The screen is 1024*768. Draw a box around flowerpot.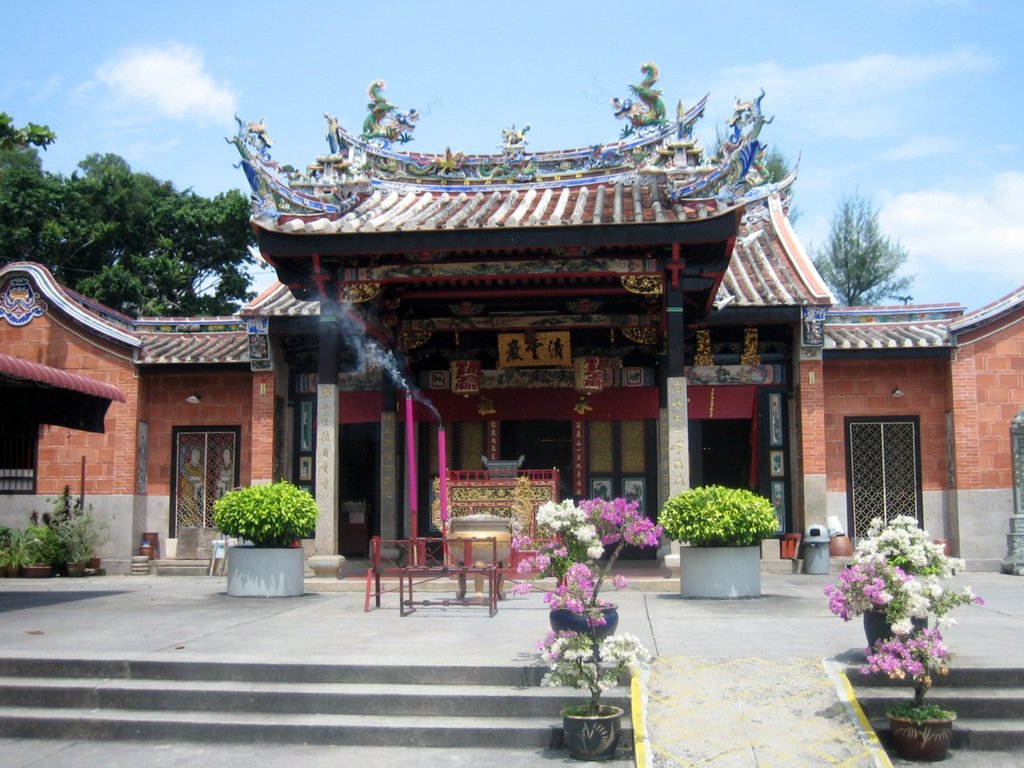
(x1=139, y1=544, x2=155, y2=560).
